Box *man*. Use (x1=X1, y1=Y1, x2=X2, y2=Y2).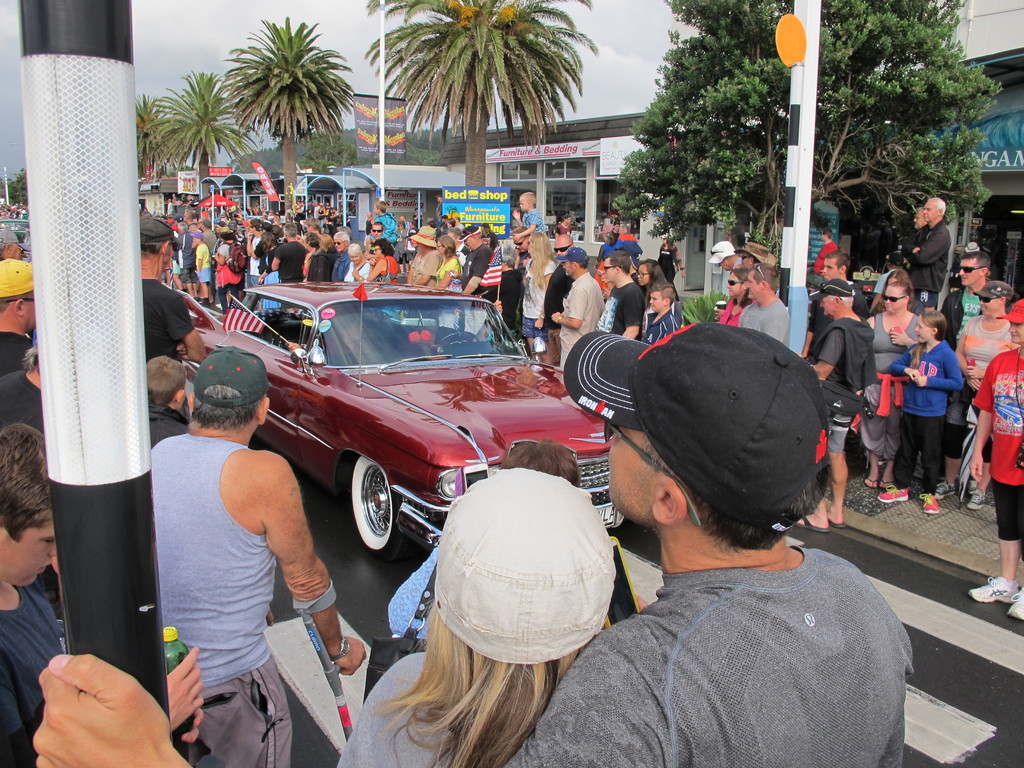
(x1=455, y1=222, x2=499, y2=306).
